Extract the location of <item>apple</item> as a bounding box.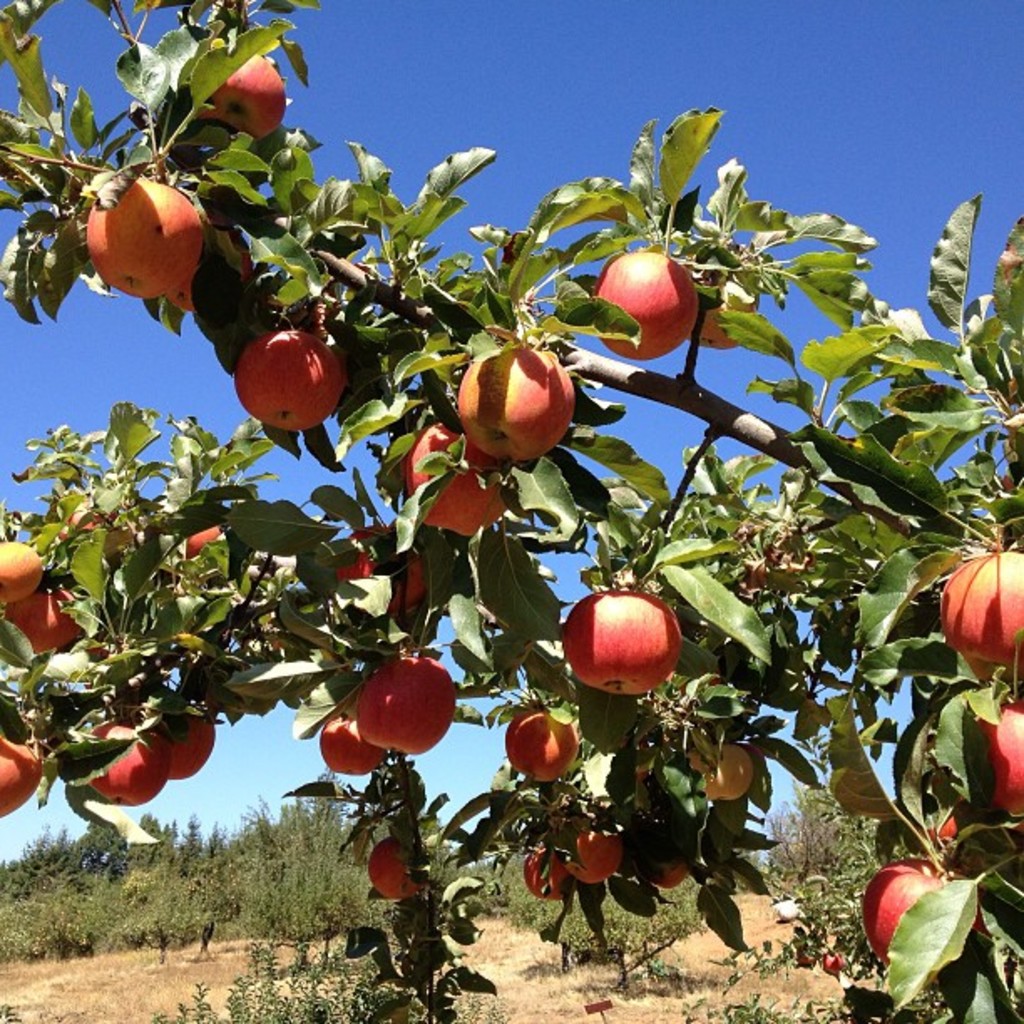
562/586/681/701.
